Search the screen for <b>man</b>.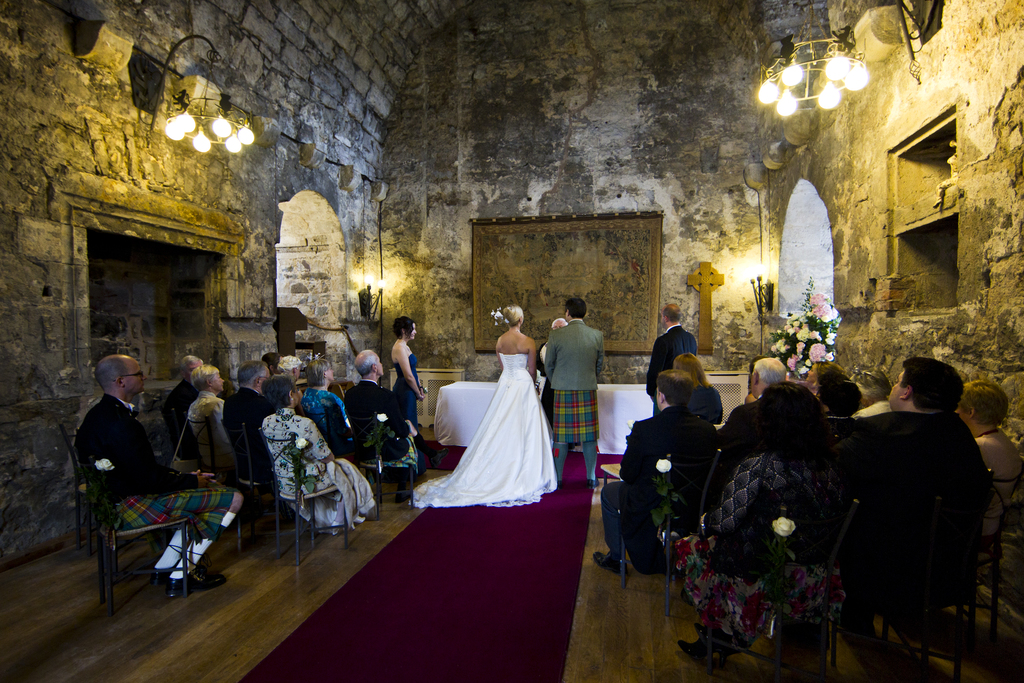
Found at 643/304/700/408.
